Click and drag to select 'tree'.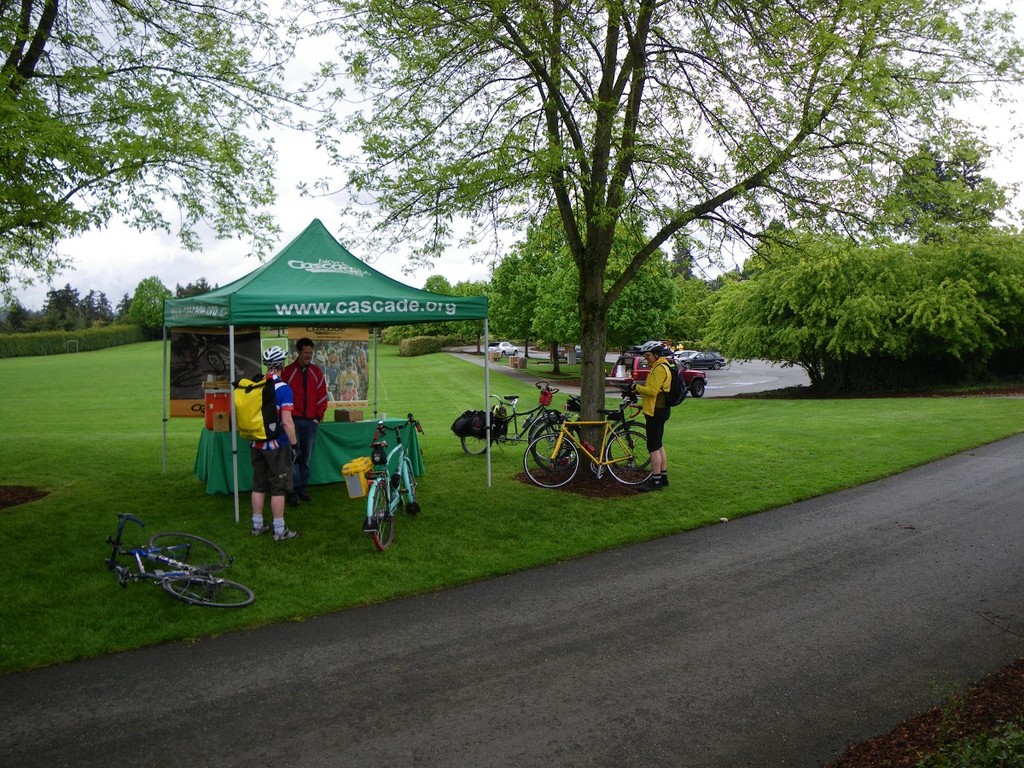
Selection: pyautogui.locateOnScreen(847, 141, 990, 249).
